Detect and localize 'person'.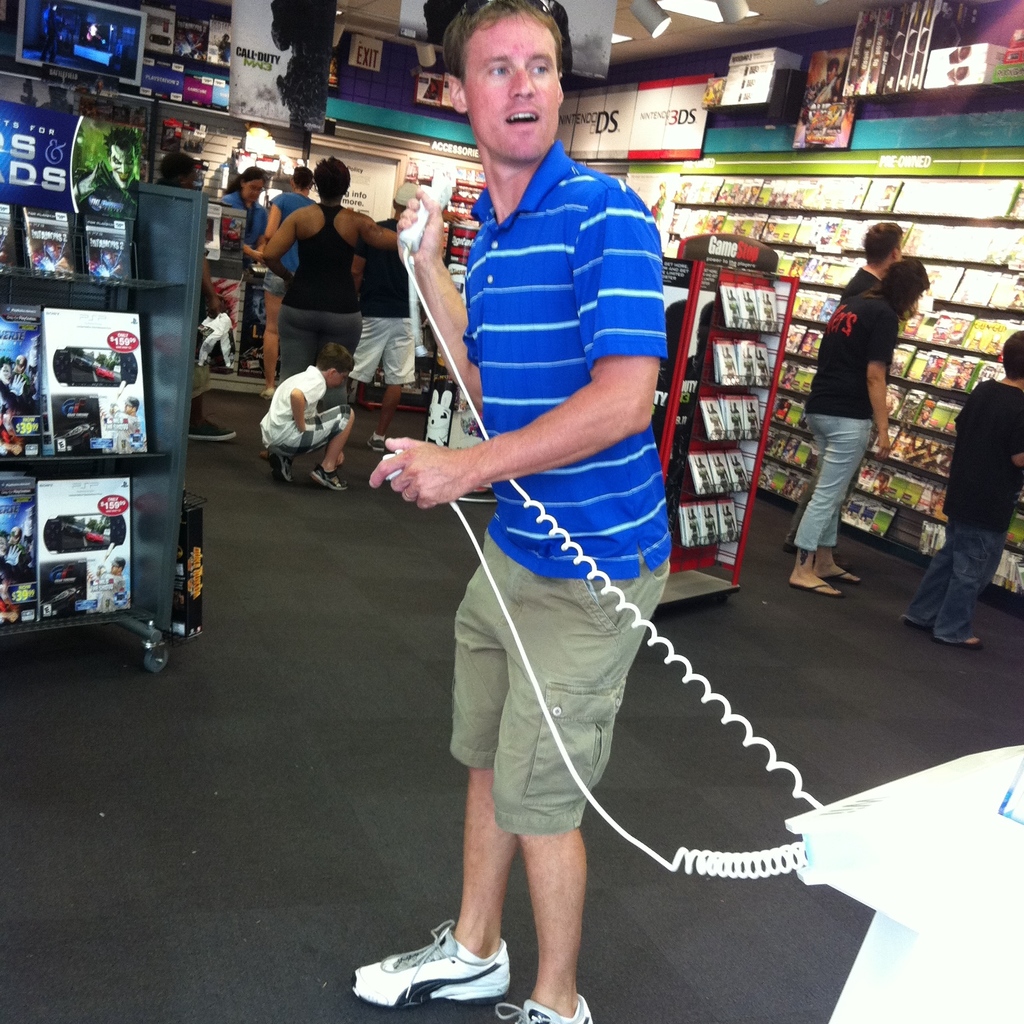
Localized at <box>261,148,396,384</box>.
